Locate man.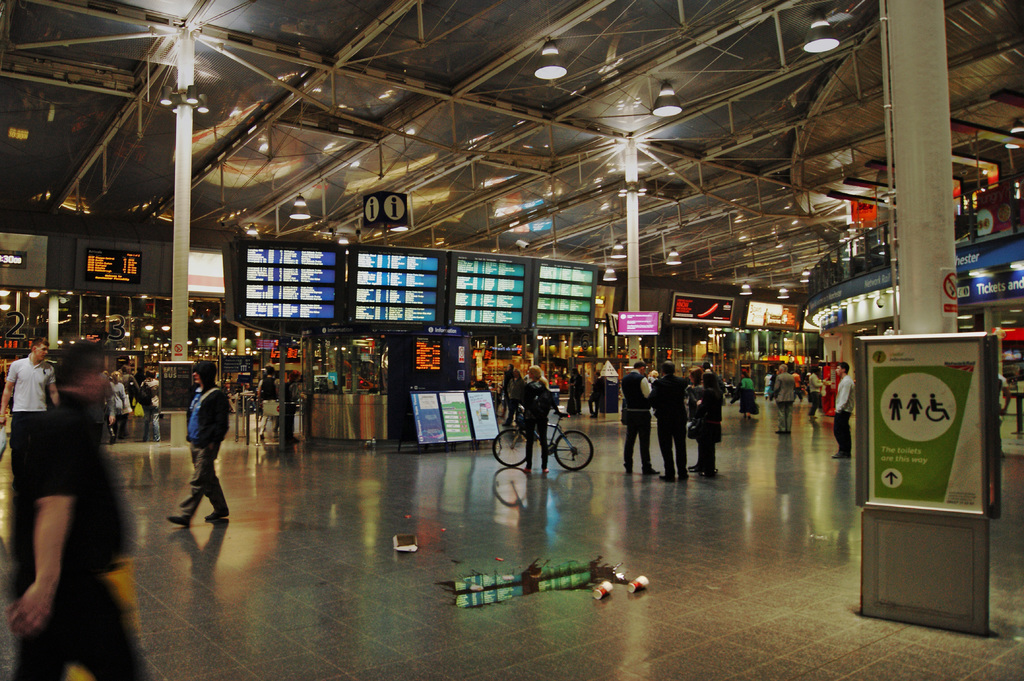
Bounding box: (825, 361, 855, 456).
